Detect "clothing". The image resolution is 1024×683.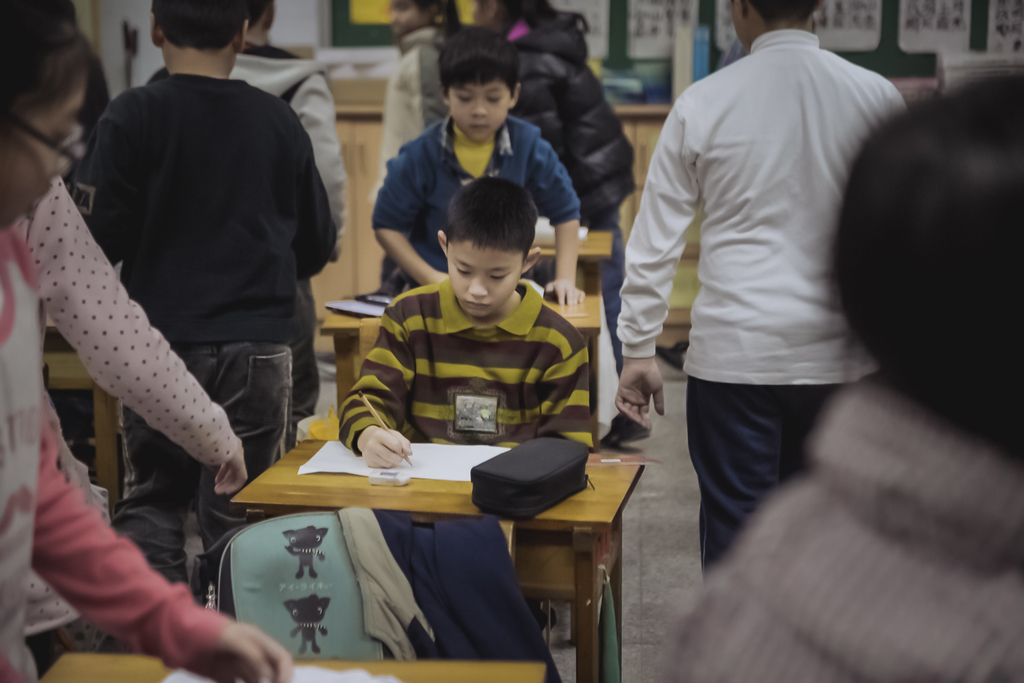
380,29,447,286.
